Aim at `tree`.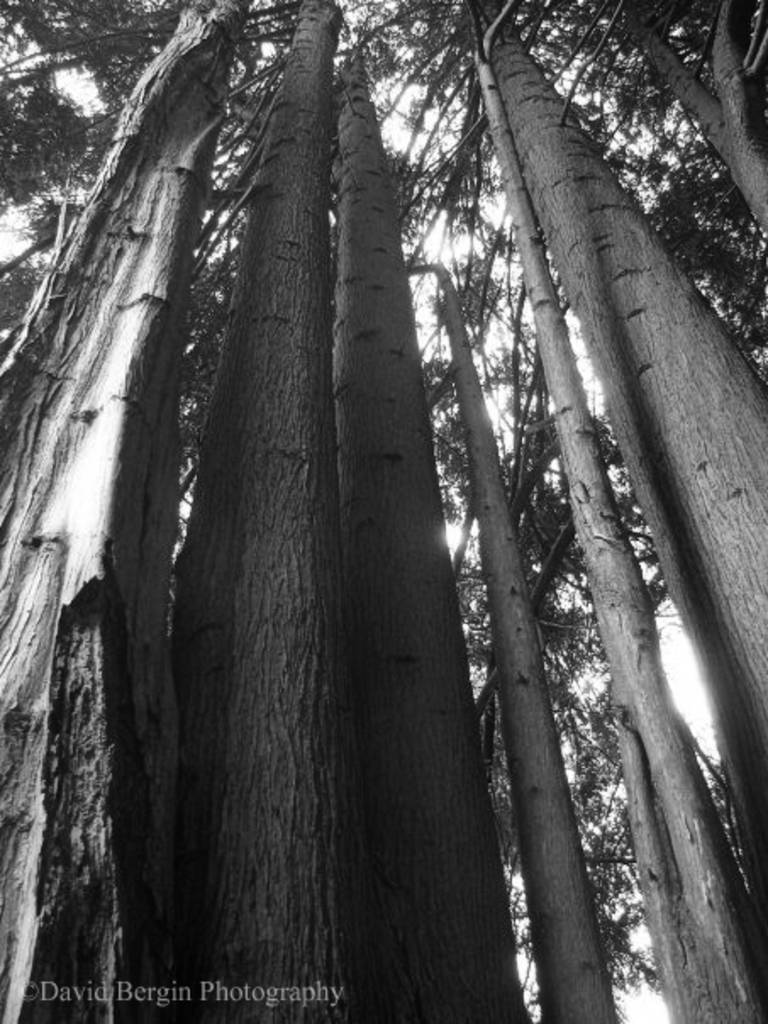
Aimed at BBox(346, 8, 732, 1022).
